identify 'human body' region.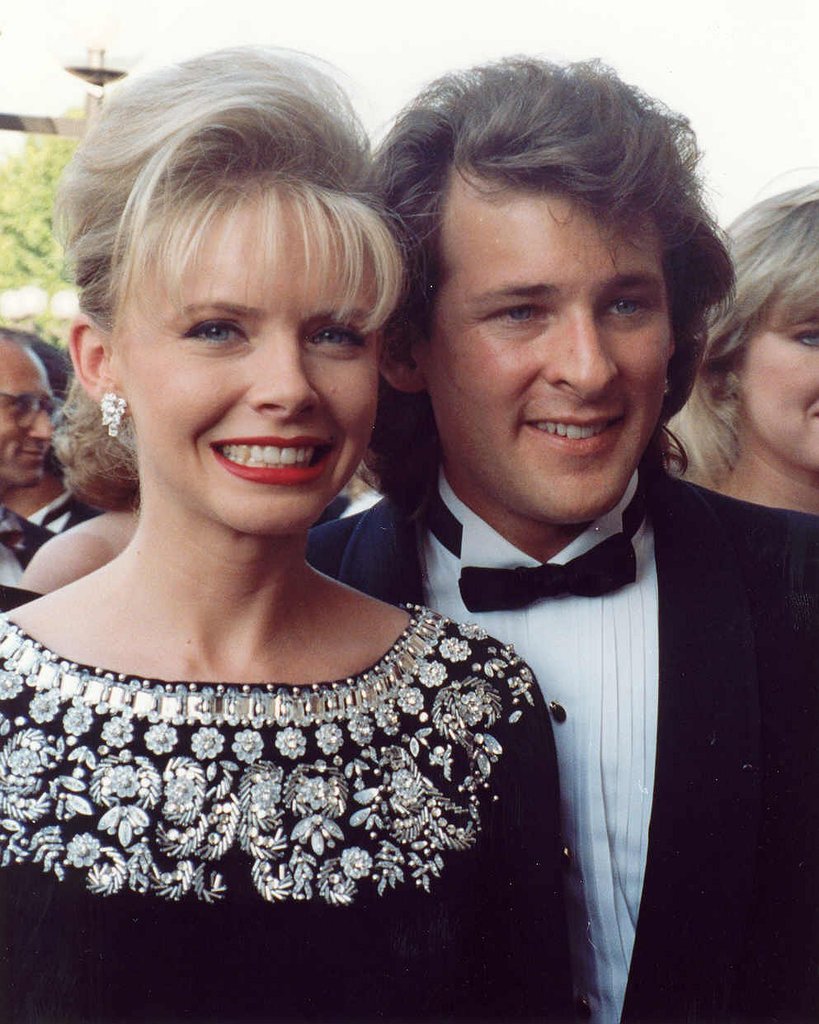
Region: bbox(0, 178, 558, 995).
